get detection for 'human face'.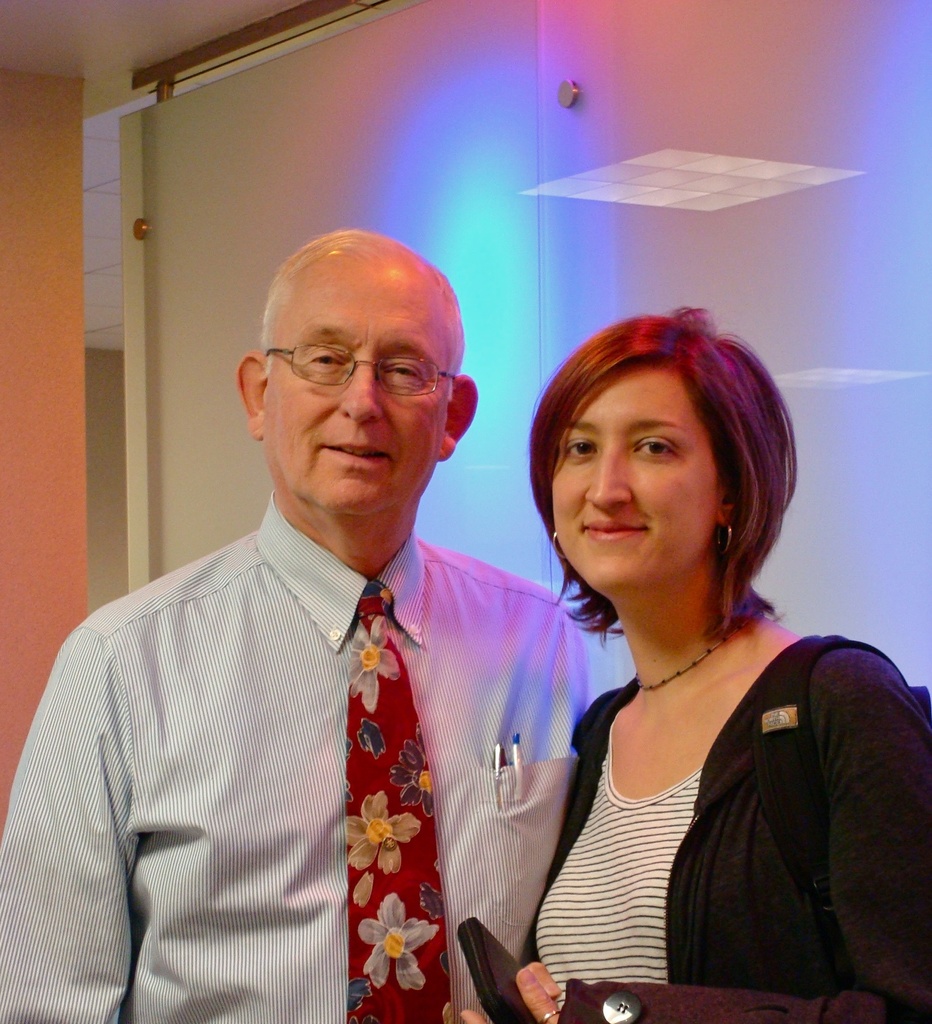
Detection: [546,357,723,593].
